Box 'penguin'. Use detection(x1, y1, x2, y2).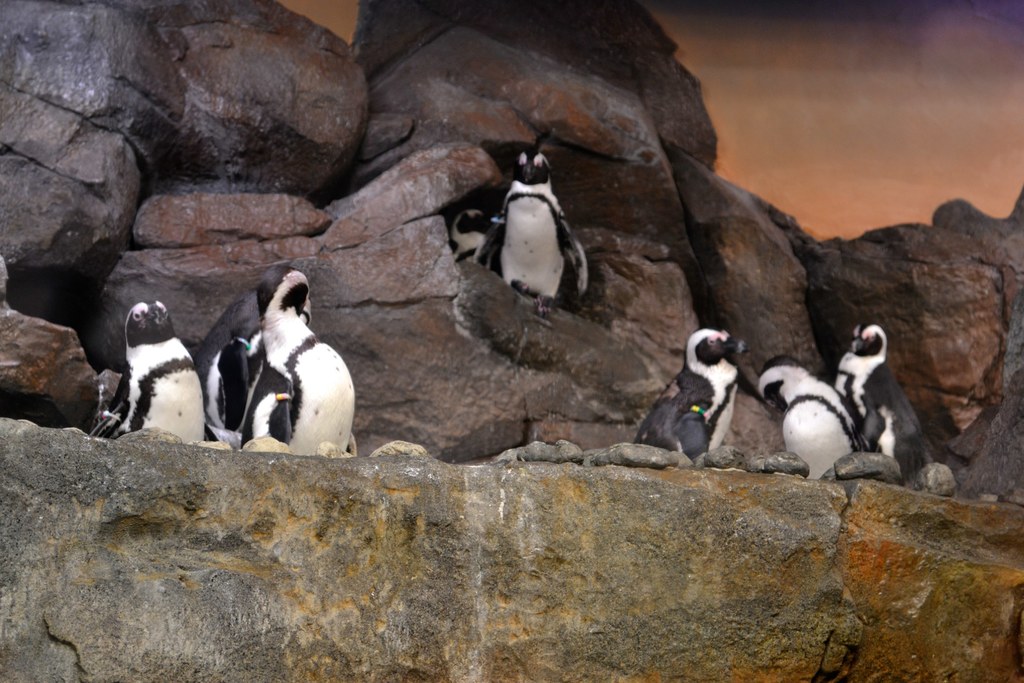
detection(478, 143, 591, 305).
